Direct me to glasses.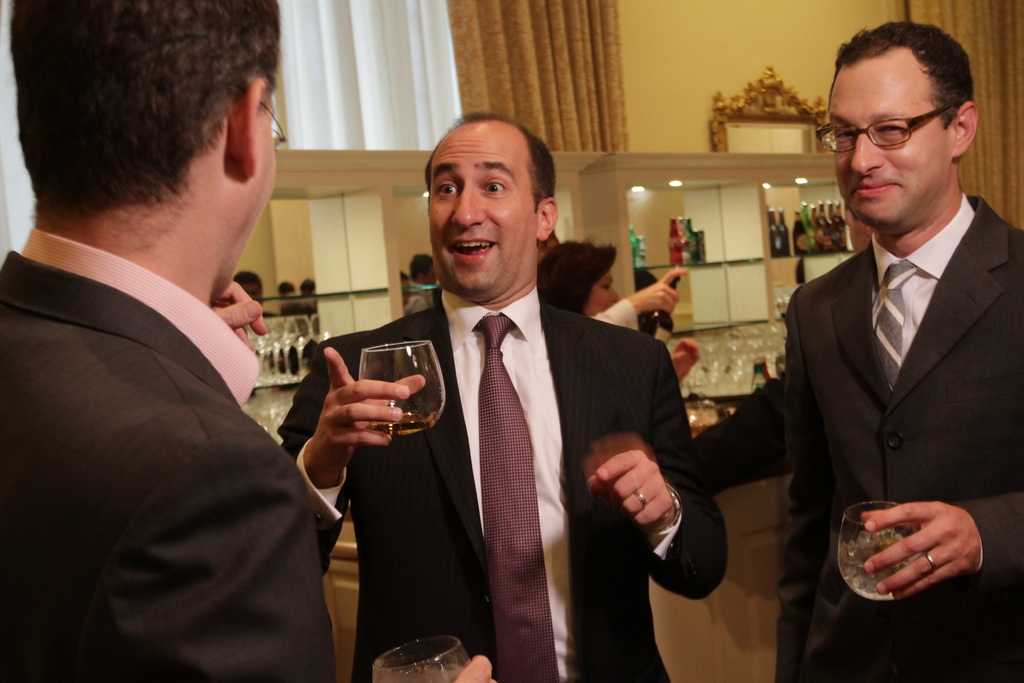
Direction: left=253, top=95, right=297, bottom=150.
